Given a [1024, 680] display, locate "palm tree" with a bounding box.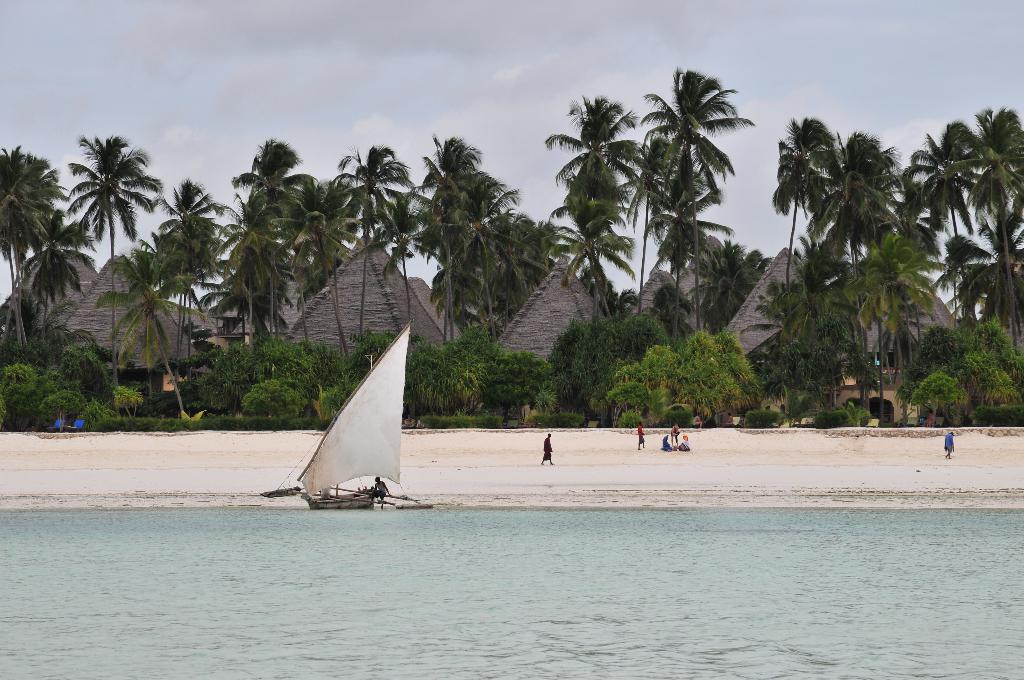
Located: 161 202 197 331.
